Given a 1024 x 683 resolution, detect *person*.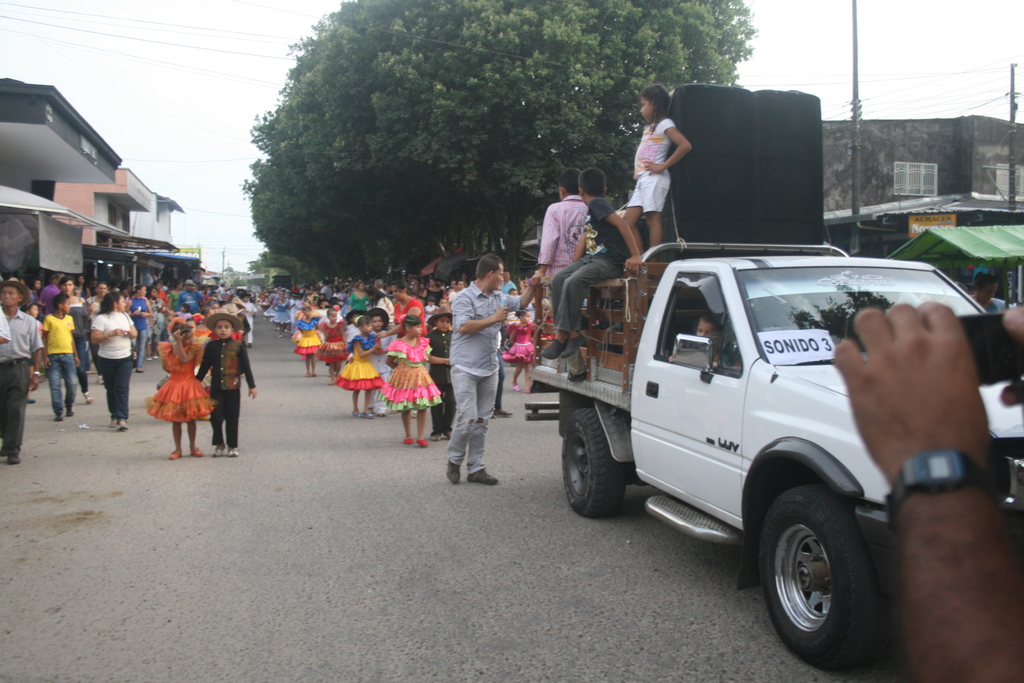
(left=332, top=313, right=399, bottom=419).
